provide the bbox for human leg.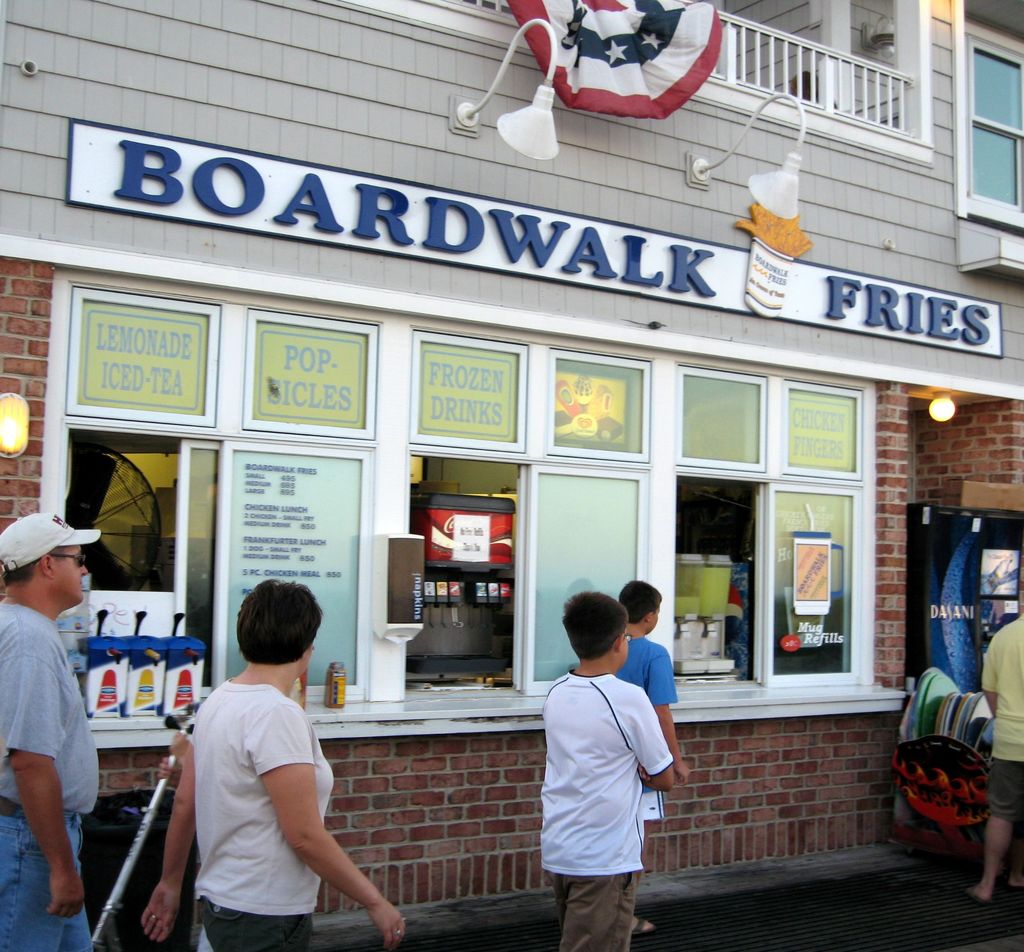
left=0, top=808, right=79, bottom=951.
